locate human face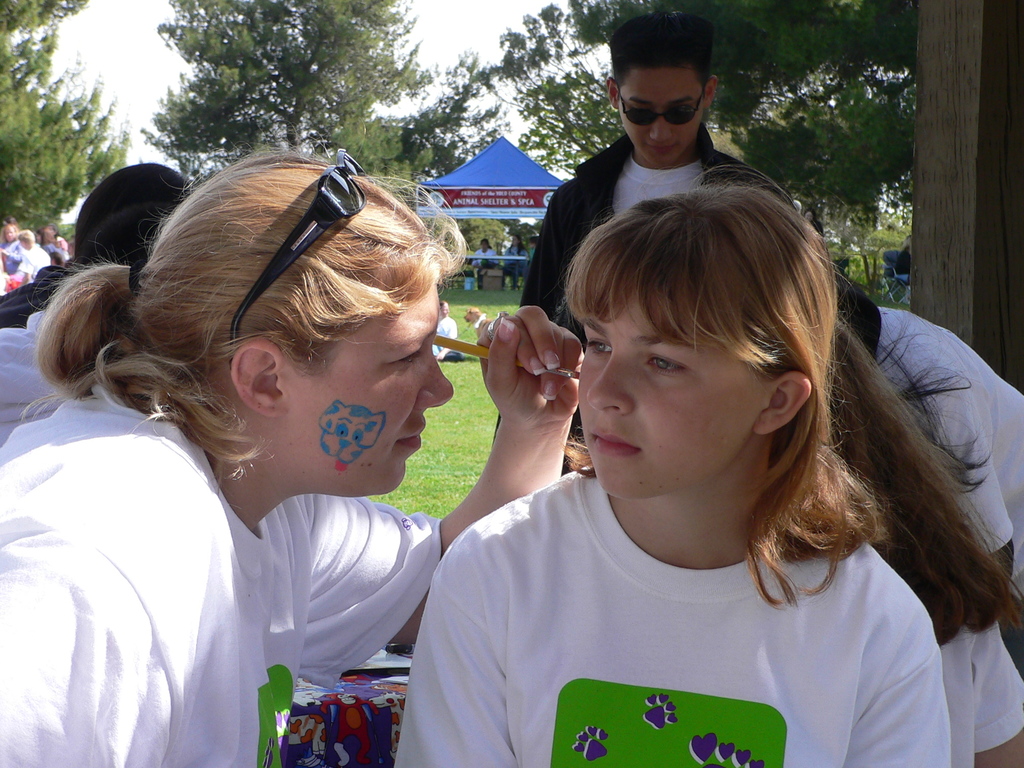
bbox=[1, 227, 18, 244]
